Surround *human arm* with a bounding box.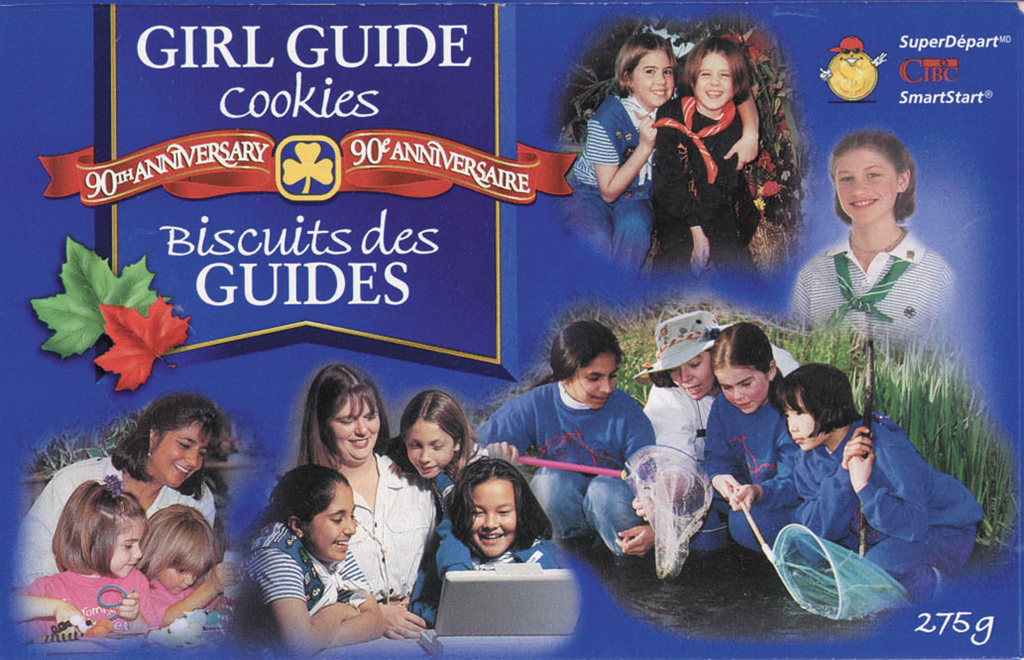
[left=472, top=397, right=530, bottom=467].
